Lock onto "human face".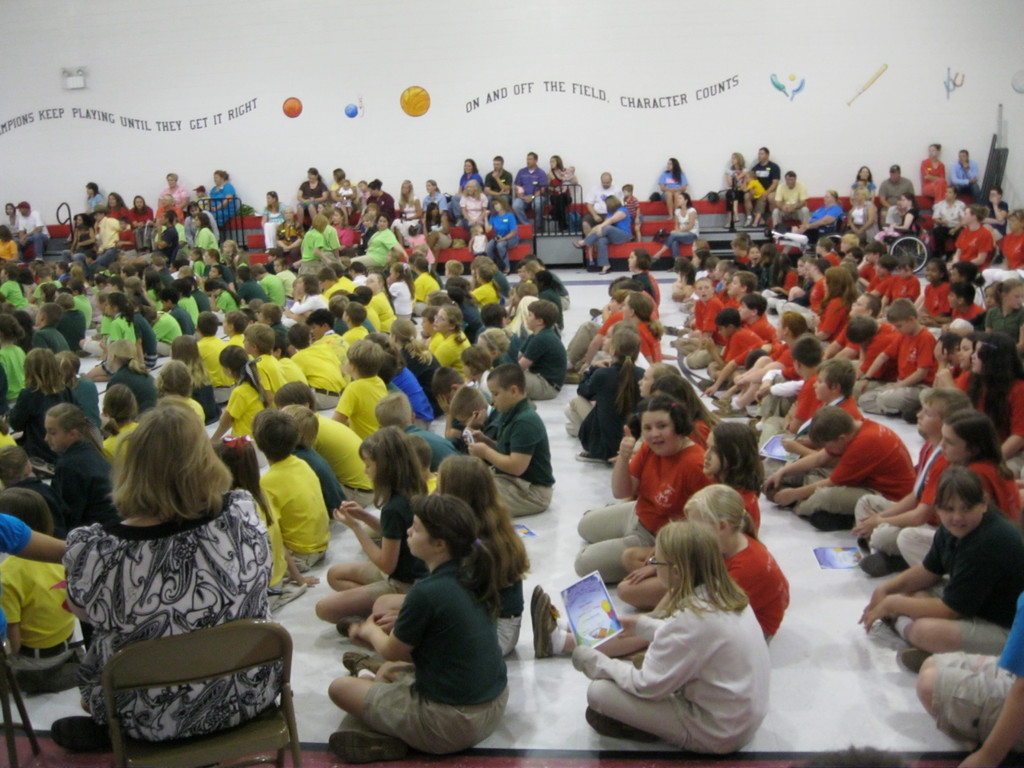
Locked: pyautogui.locateOnScreen(851, 291, 867, 312).
